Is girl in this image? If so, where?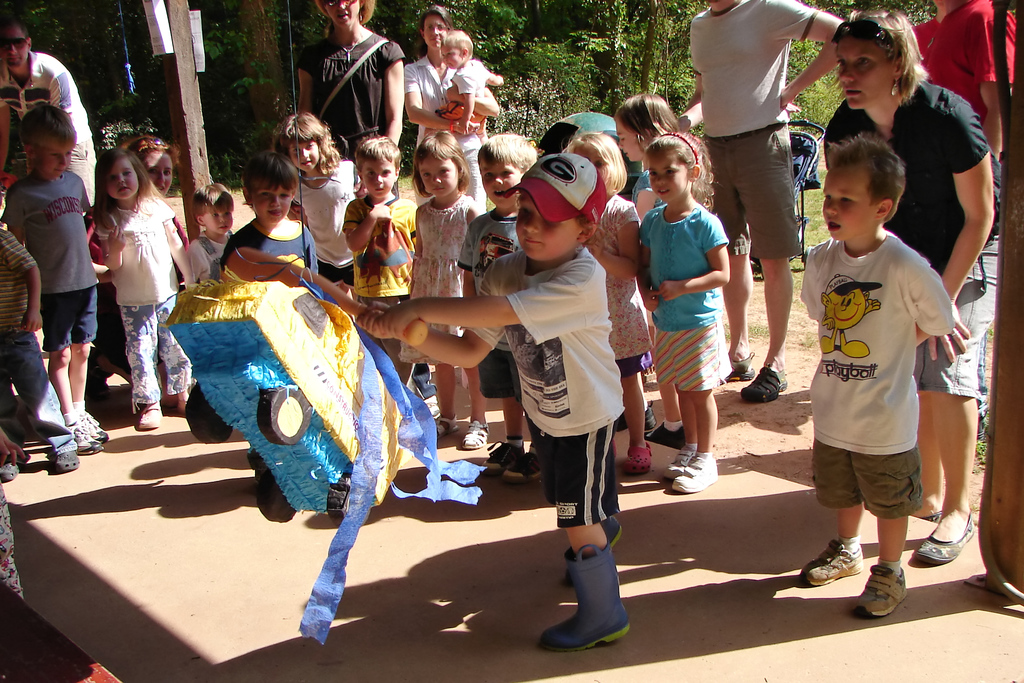
Yes, at 286,0,409,158.
